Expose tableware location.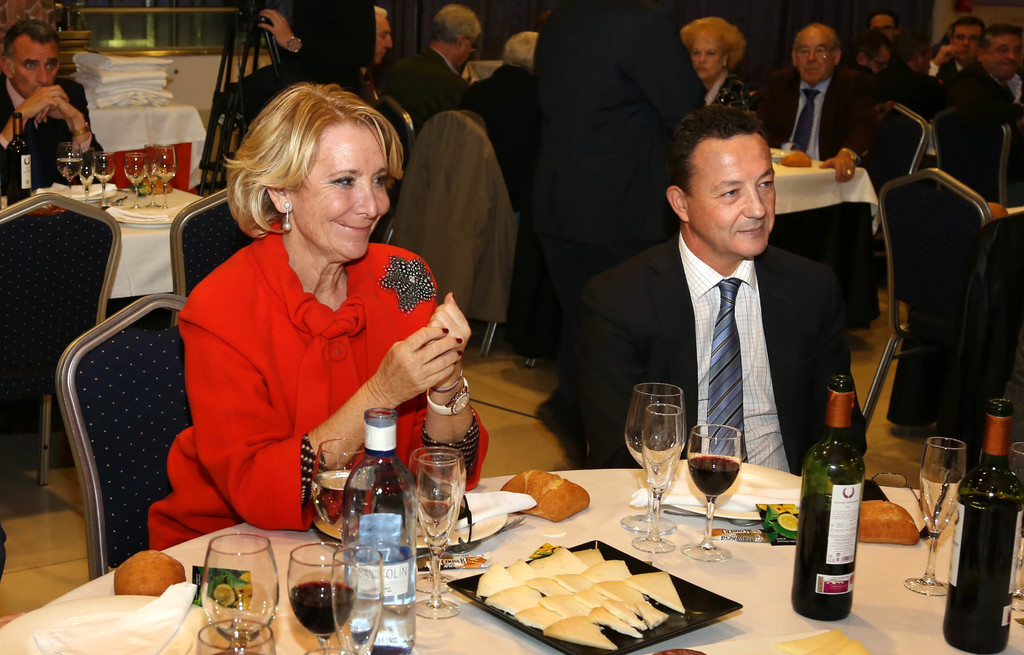
Exposed at [x1=792, y1=374, x2=867, y2=620].
